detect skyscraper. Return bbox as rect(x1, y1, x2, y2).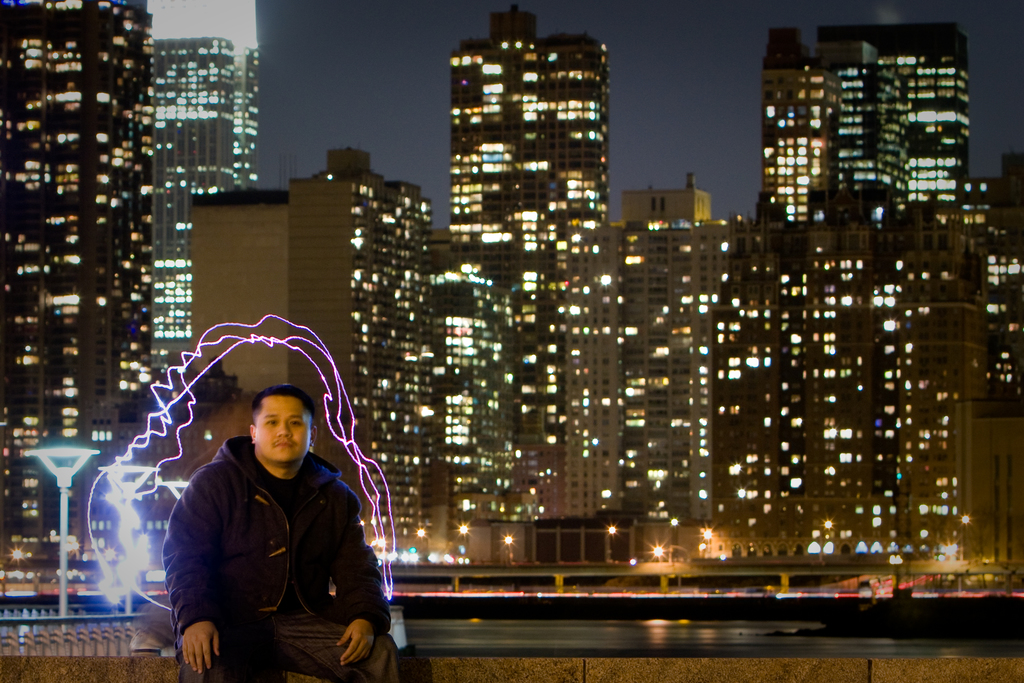
rect(3, 0, 144, 597).
